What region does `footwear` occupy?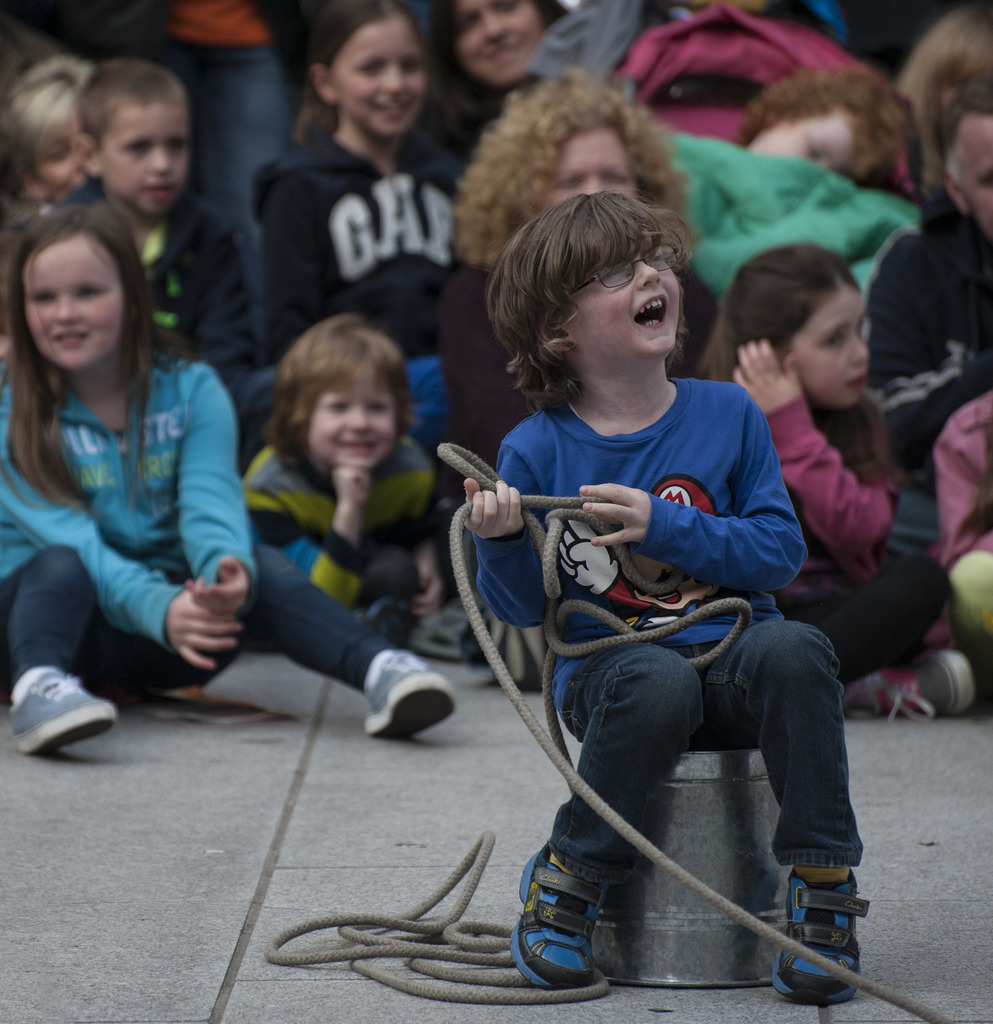
x1=369 y1=657 x2=460 y2=742.
